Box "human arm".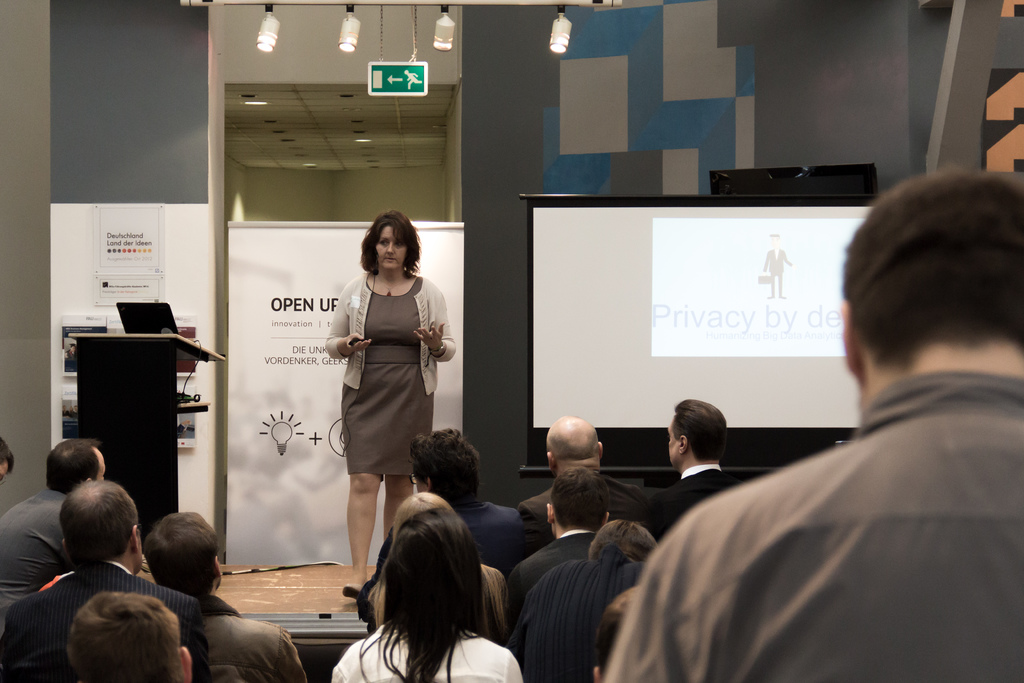
411,280,462,360.
